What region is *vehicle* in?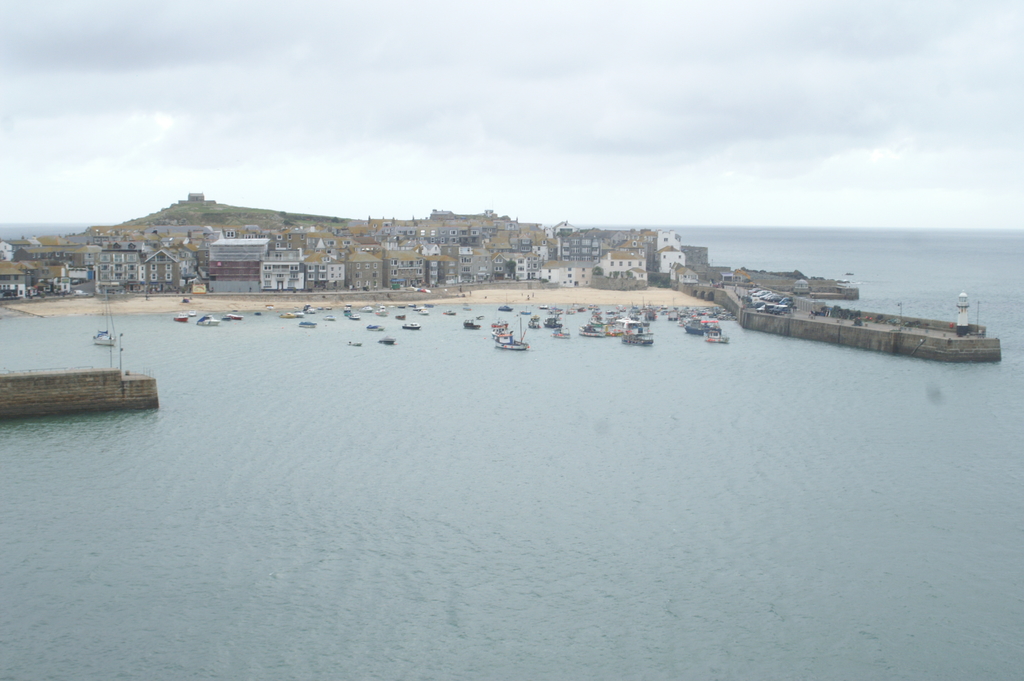
492, 316, 528, 349.
